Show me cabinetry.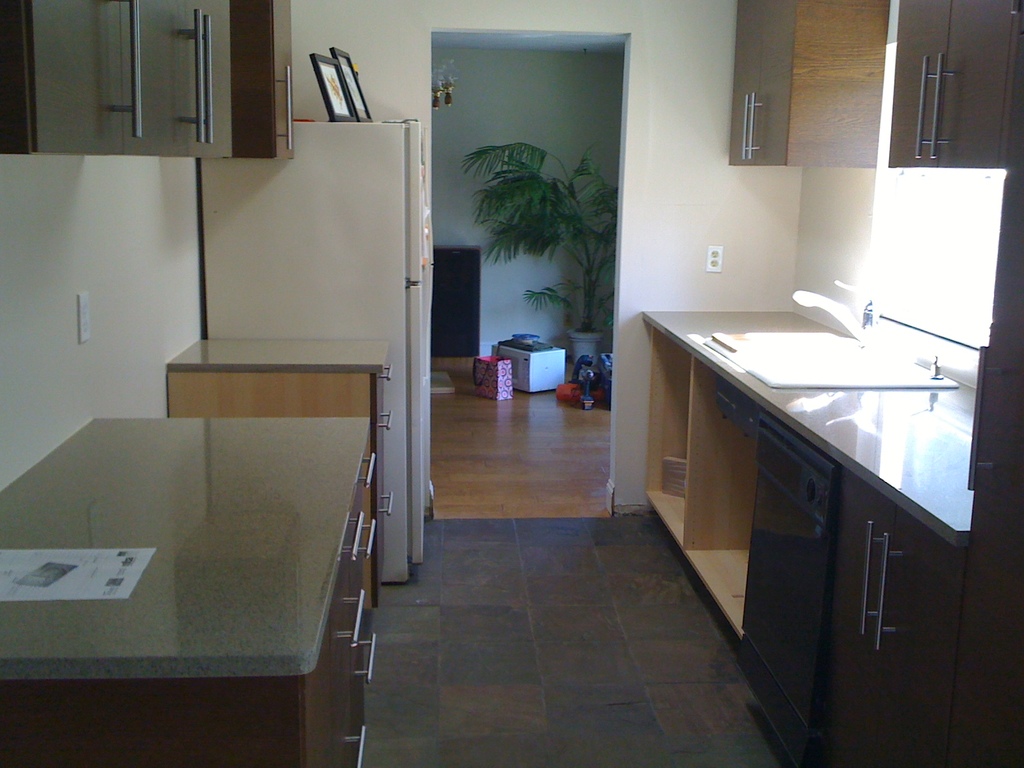
cabinetry is here: (x1=995, y1=177, x2=1023, y2=339).
